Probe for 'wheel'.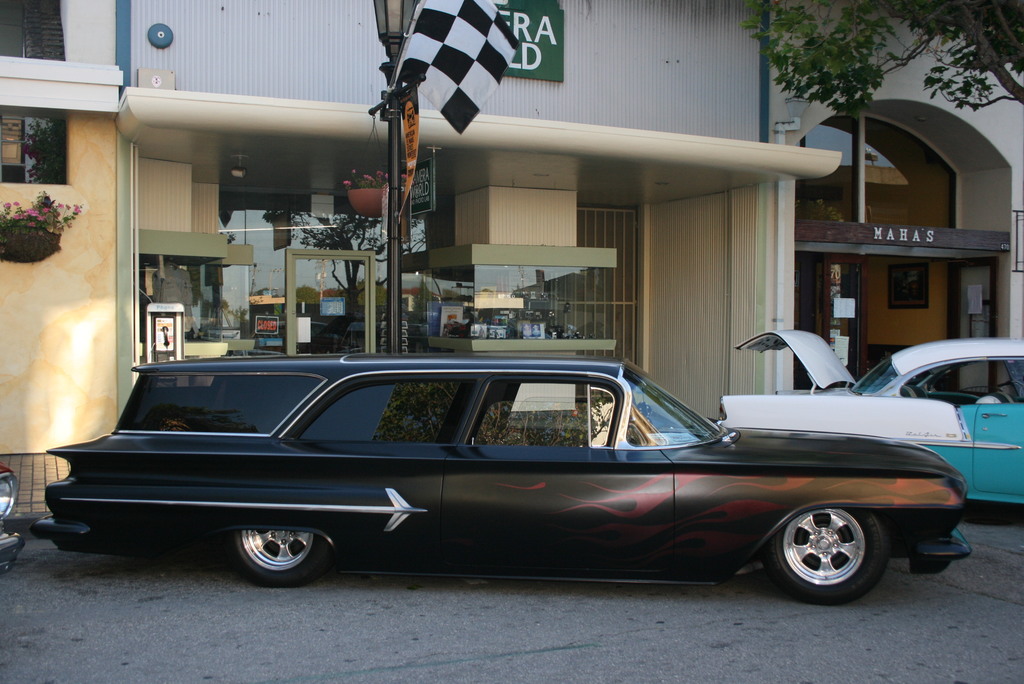
Probe result: [224,529,325,583].
